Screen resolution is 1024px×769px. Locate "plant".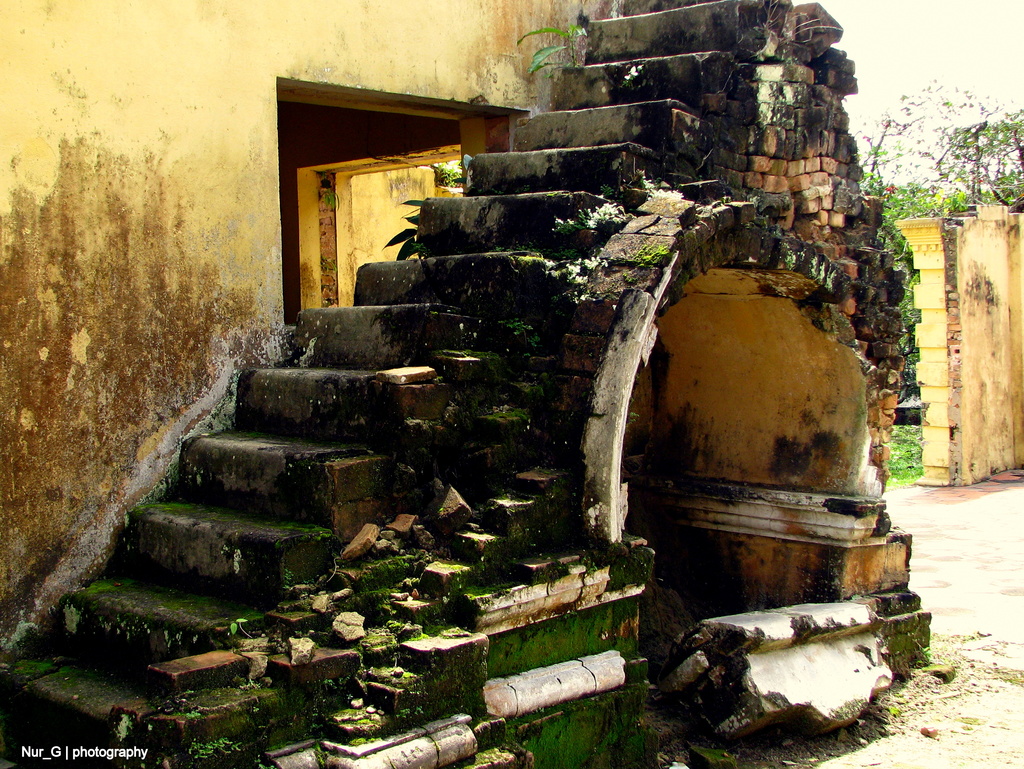
369,185,474,261.
